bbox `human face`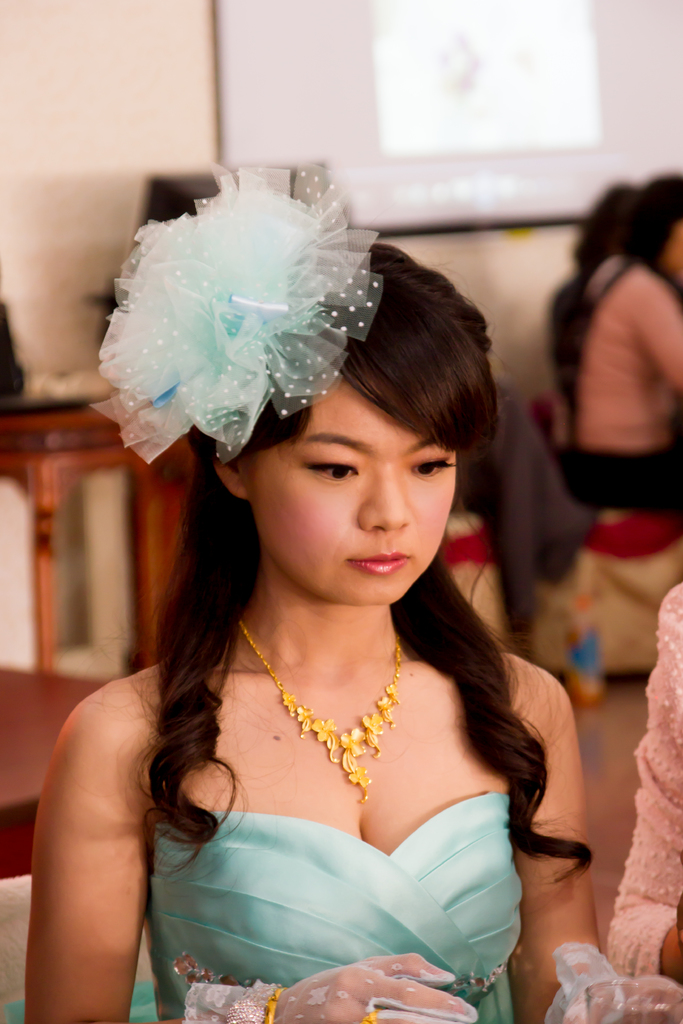
<region>249, 376, 457, 600</region>
